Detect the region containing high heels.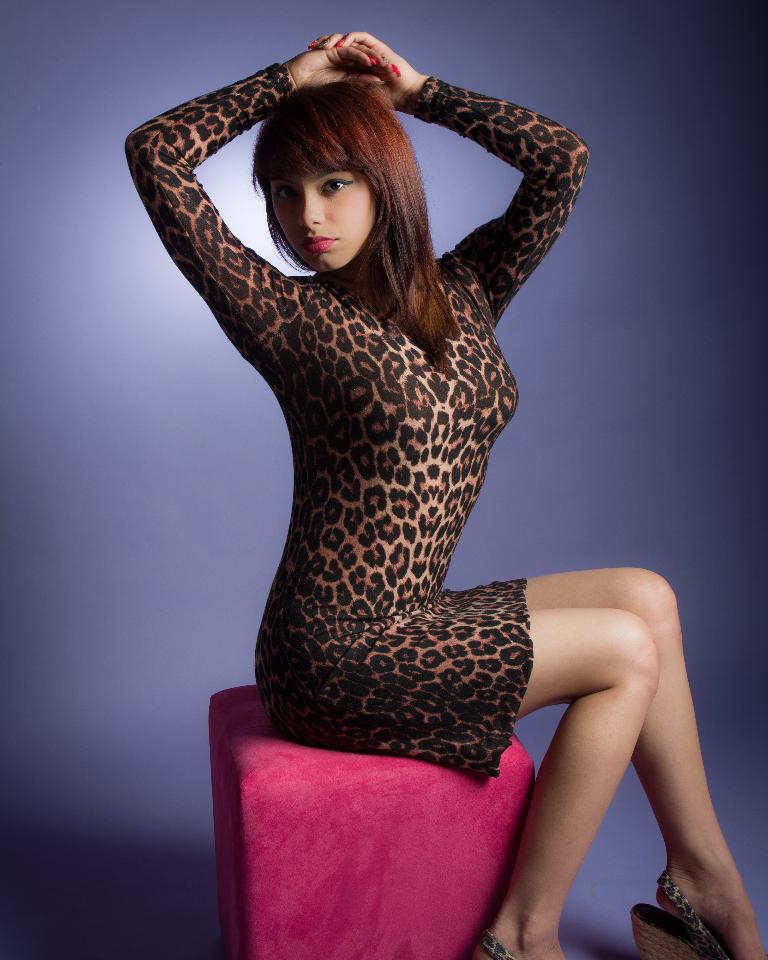
select_region(632, 877, 735, 957).
